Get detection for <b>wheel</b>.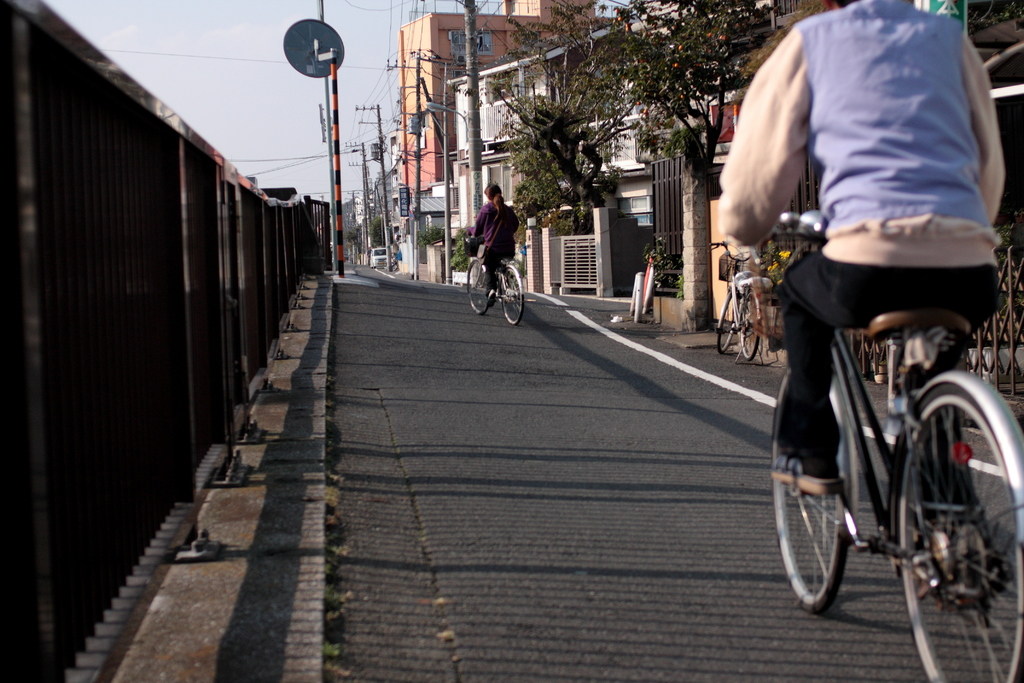
Detection: x1=464, y1=258, x2=489, y2=315.
